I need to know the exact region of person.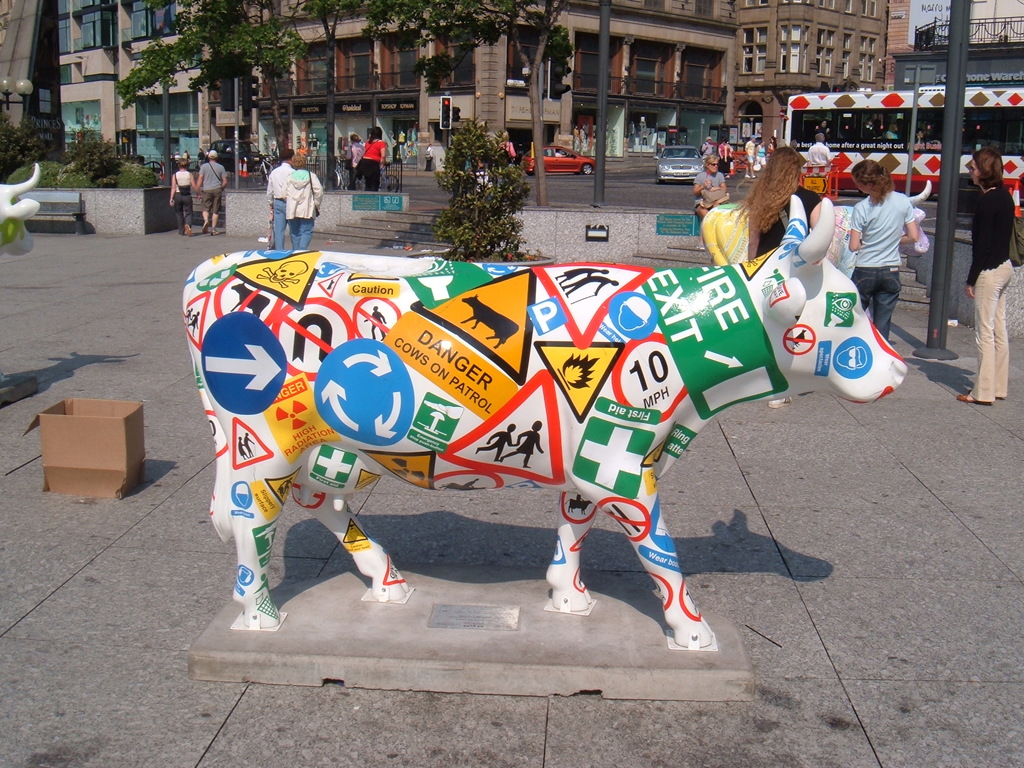
Region: l=500, t=420, r=545, b=464.
